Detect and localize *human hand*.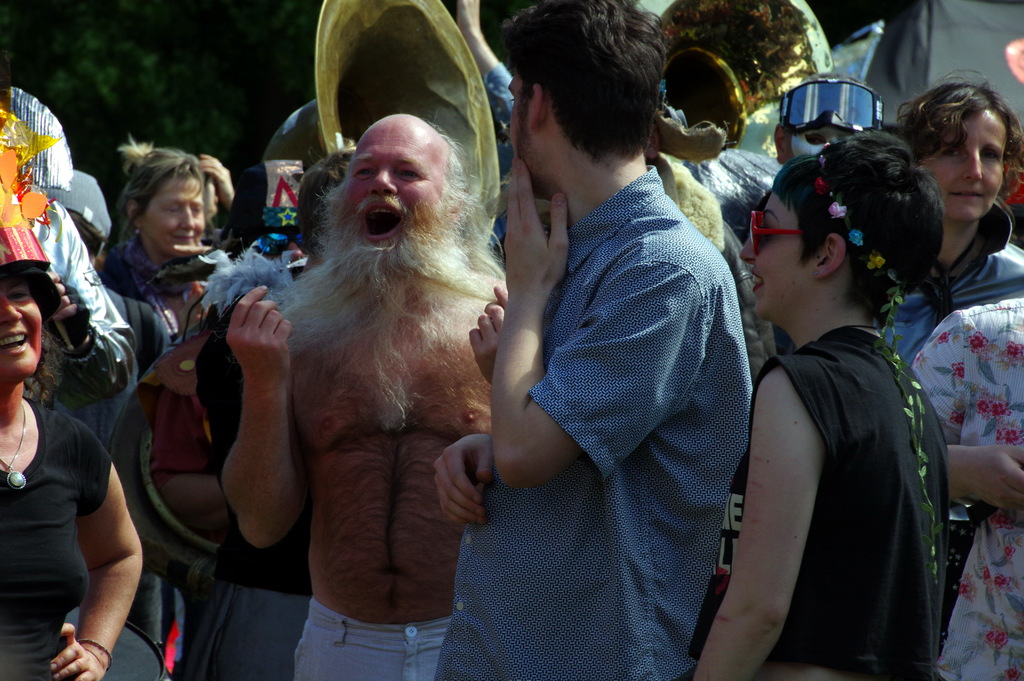
Localized at 964, 445, 1023, 512.
